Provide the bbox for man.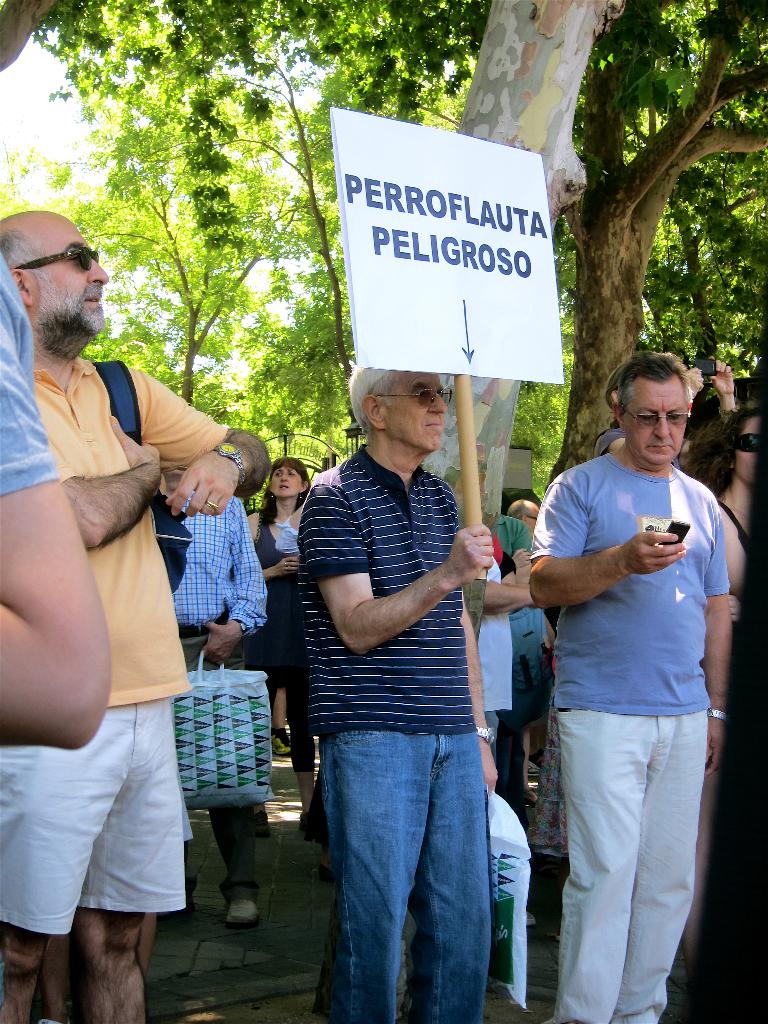
(520, 349, 737, 1023).
